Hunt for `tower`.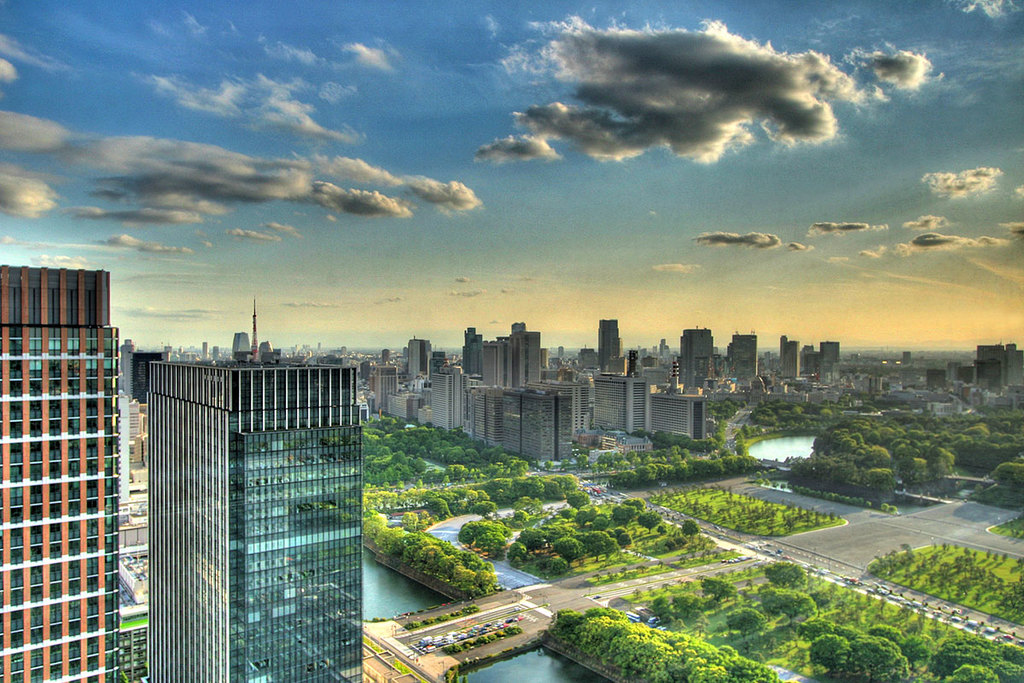
Hunted down at [368, 364, 396, 411].
